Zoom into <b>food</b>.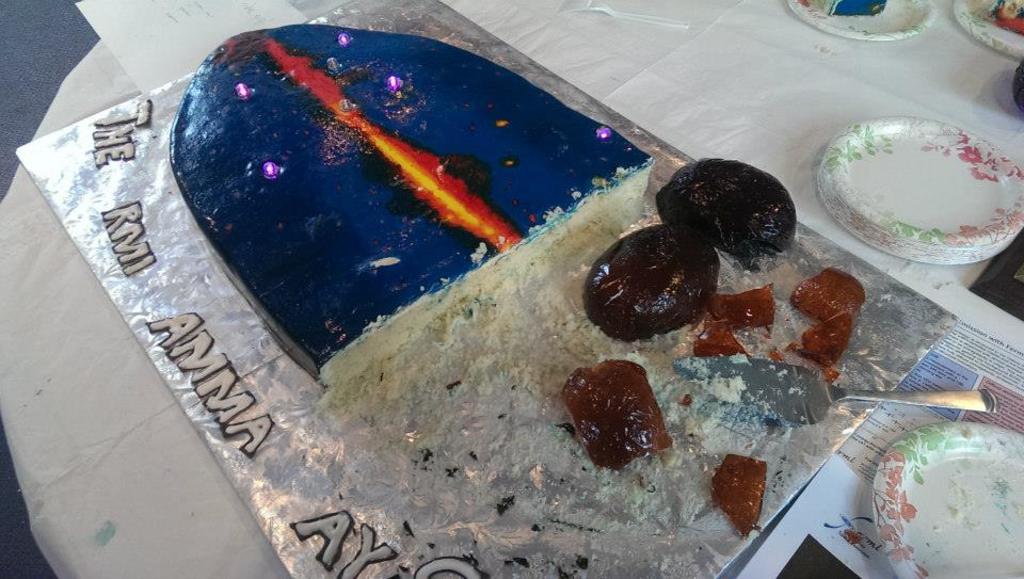
Zoom target: {"x1": 879, "y1": 413, "x2": 1012, "y2": 556}.
